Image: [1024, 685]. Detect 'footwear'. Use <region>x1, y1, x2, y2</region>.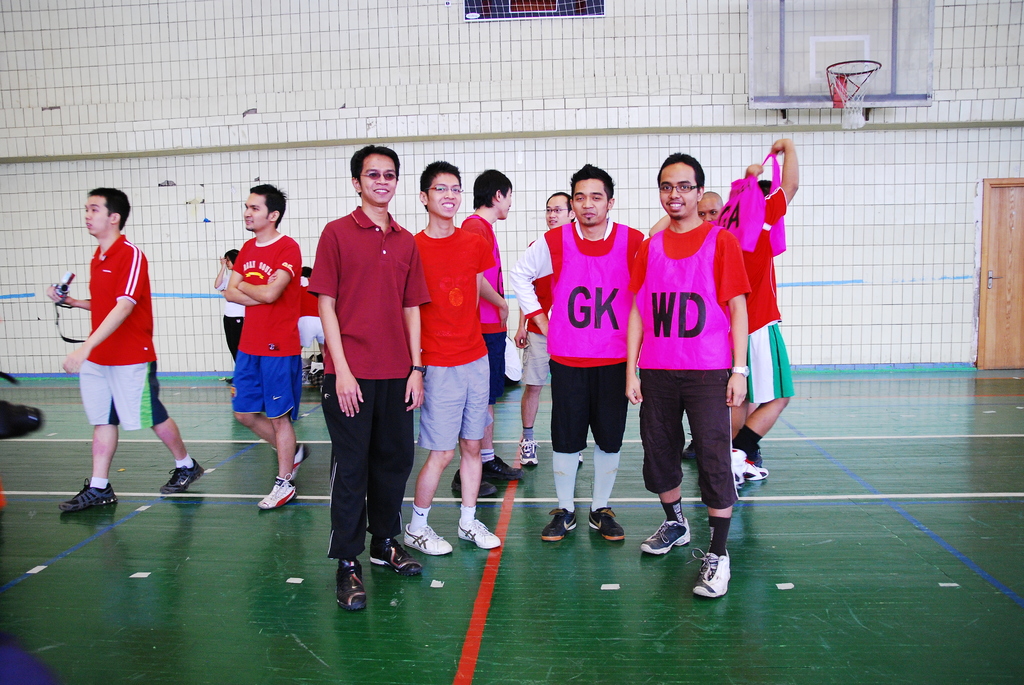
<region>455, 523, 504, 548</region>.
